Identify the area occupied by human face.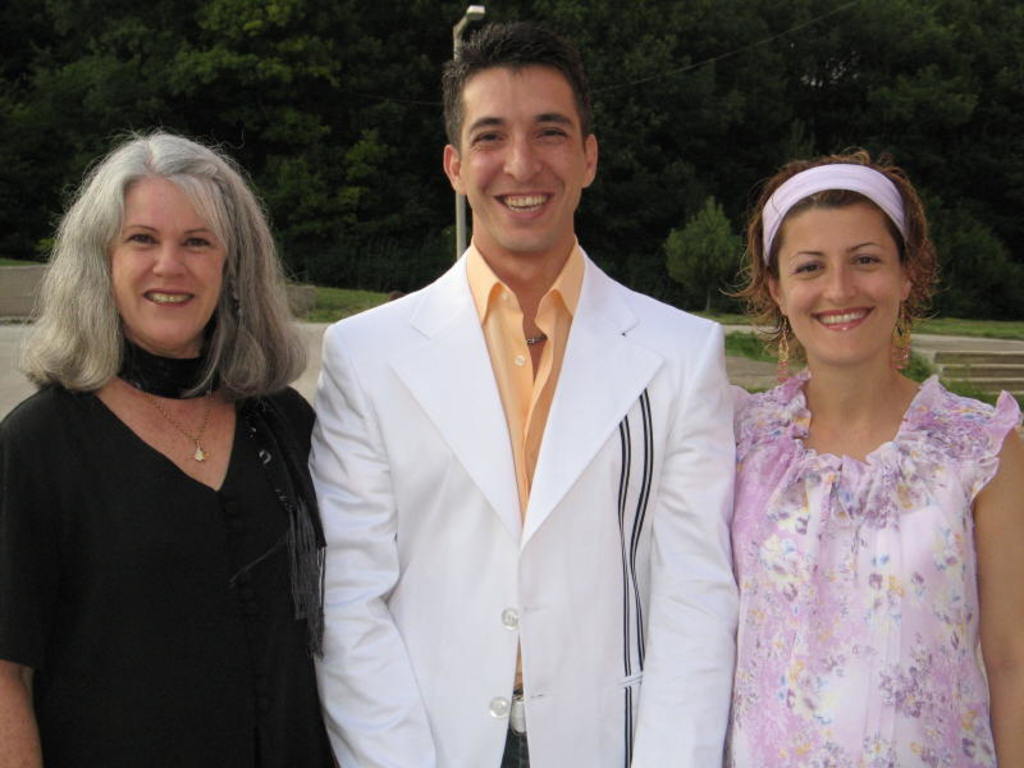
Area: 108, 173, 225, 353.
